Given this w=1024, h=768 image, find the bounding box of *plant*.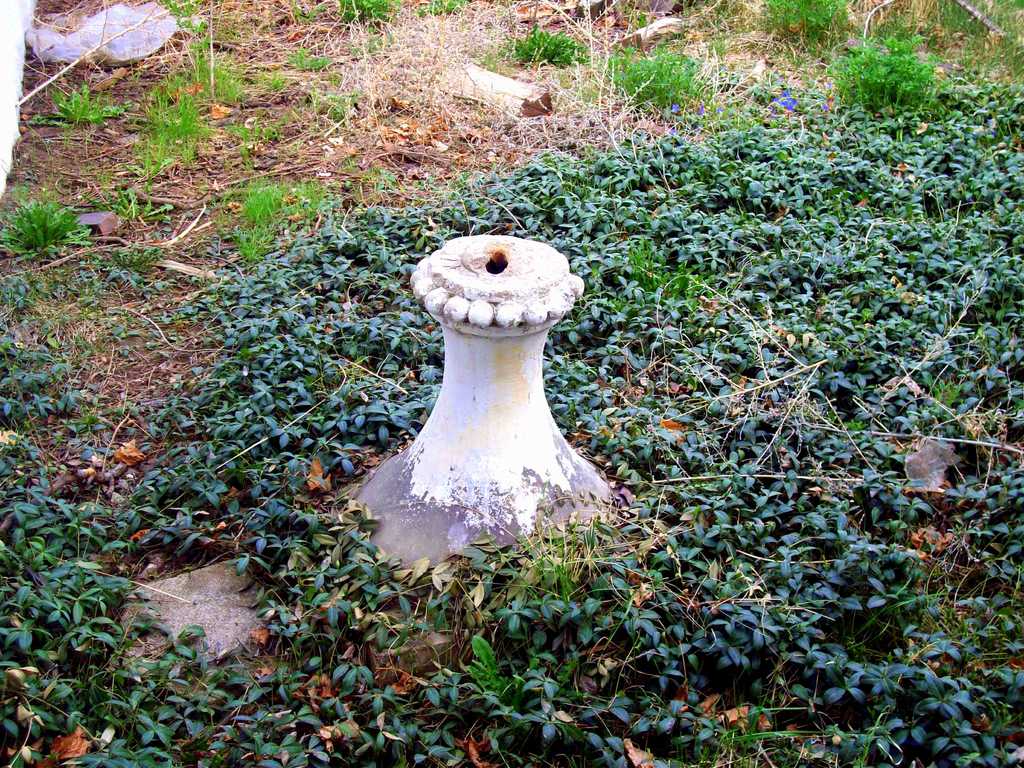
bbox=(478, 20, 584, 69).
